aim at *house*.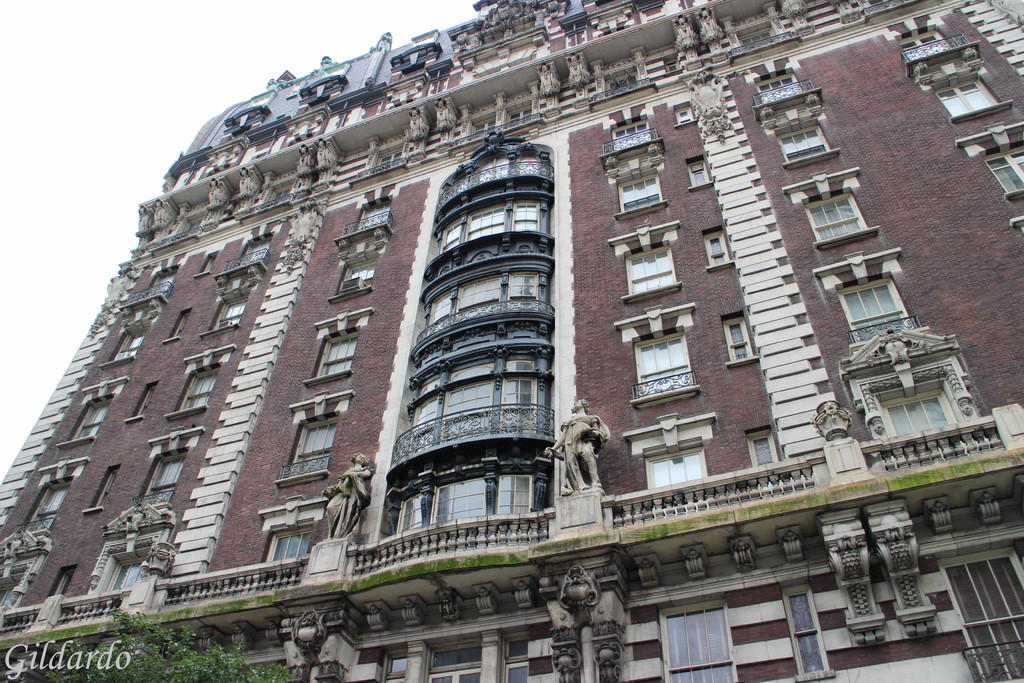
Aimed at [x1=0, y1=0, x2=1023, y2=682].
